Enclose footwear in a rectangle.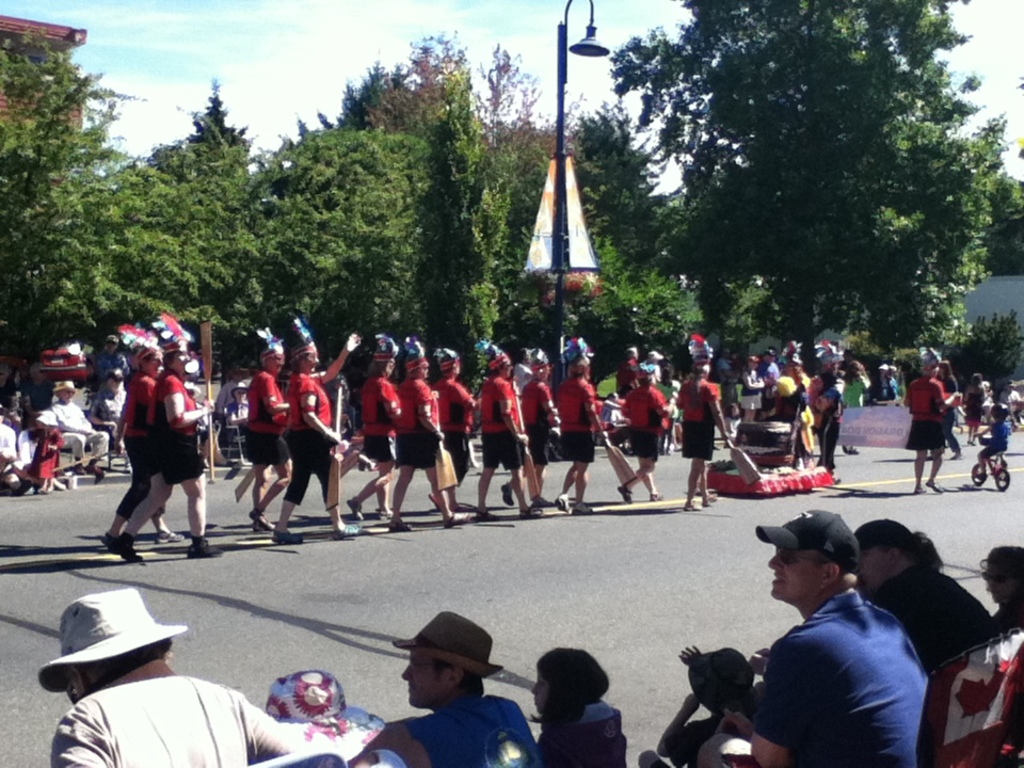
{"x1": 347, "y1": 501, "x2": 361, "y2": 519}.
